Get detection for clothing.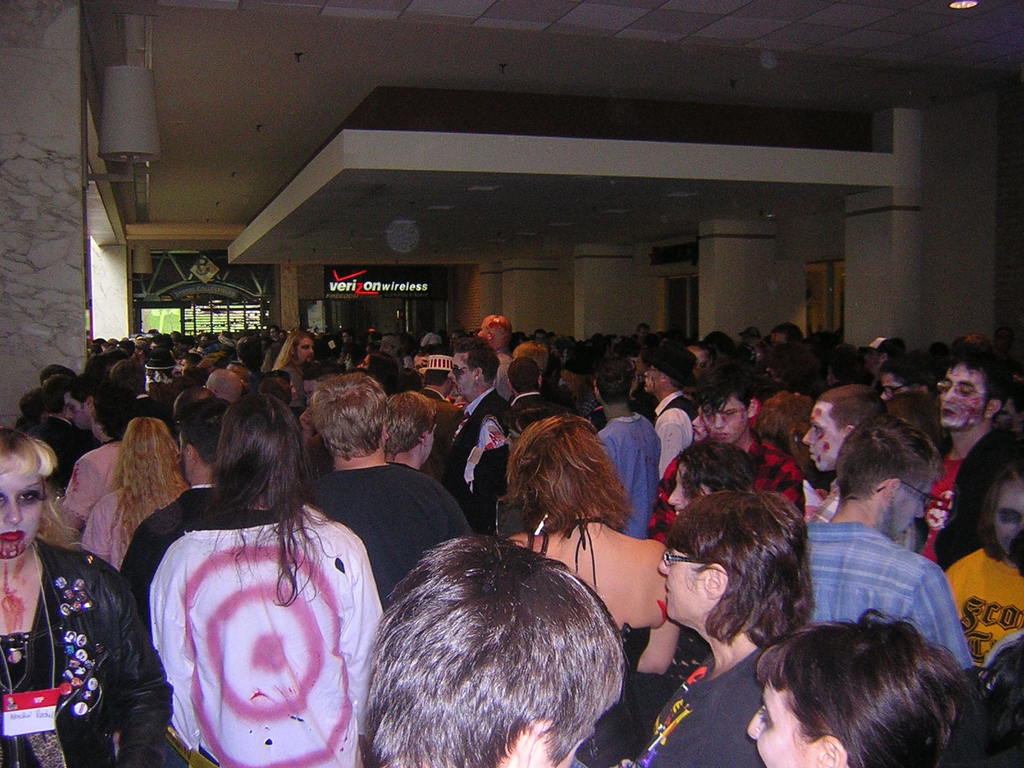
Detection: {"left": 589, "top": 409, "right": 665, "bottom": 545}.
